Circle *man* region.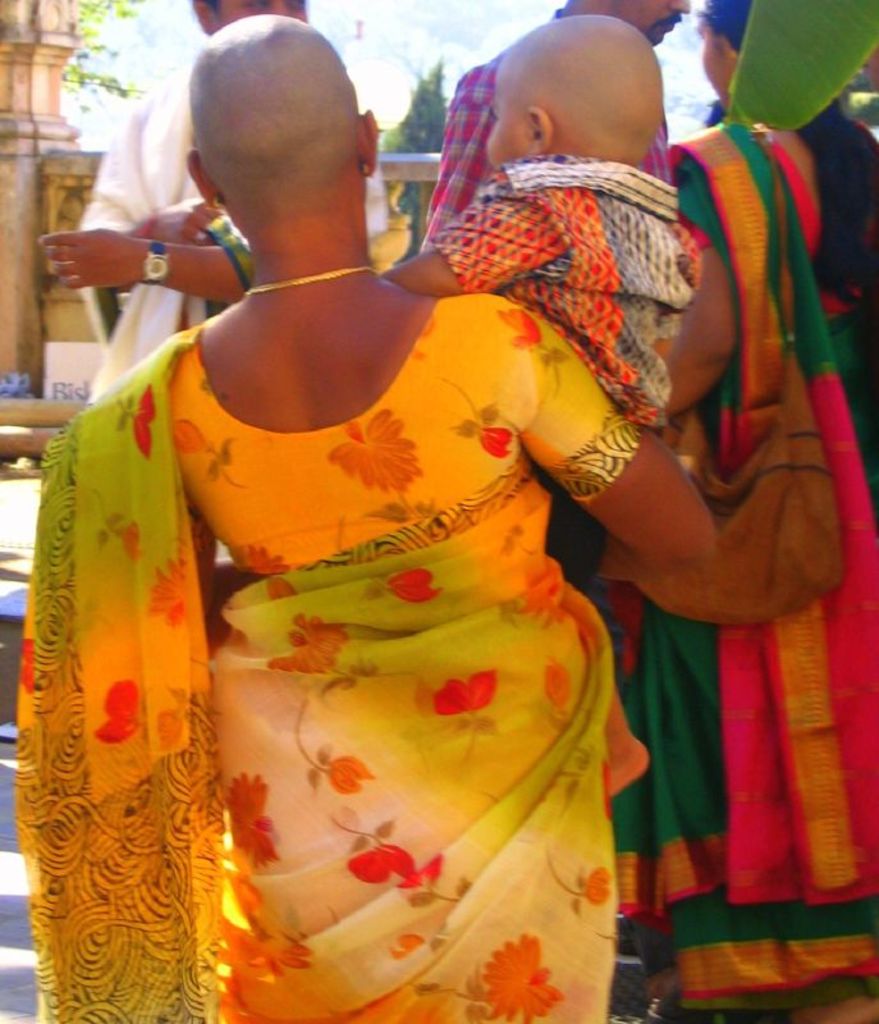
Region: box=[40, 0, 389, 397].
